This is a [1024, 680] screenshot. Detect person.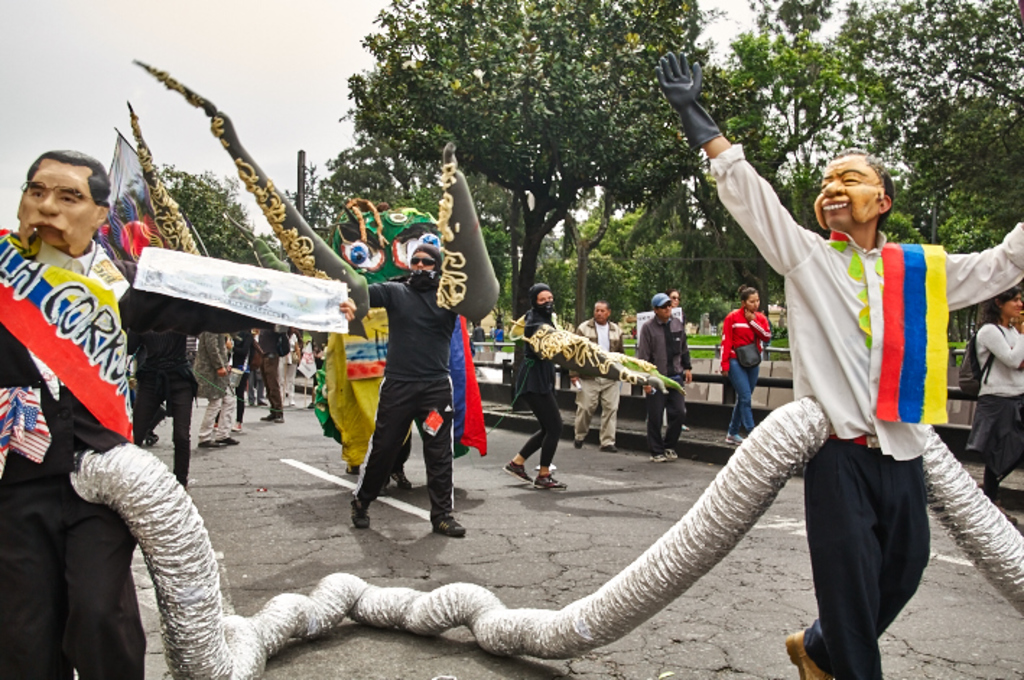
x1=368, y1=240, x2=467, y2=541.
